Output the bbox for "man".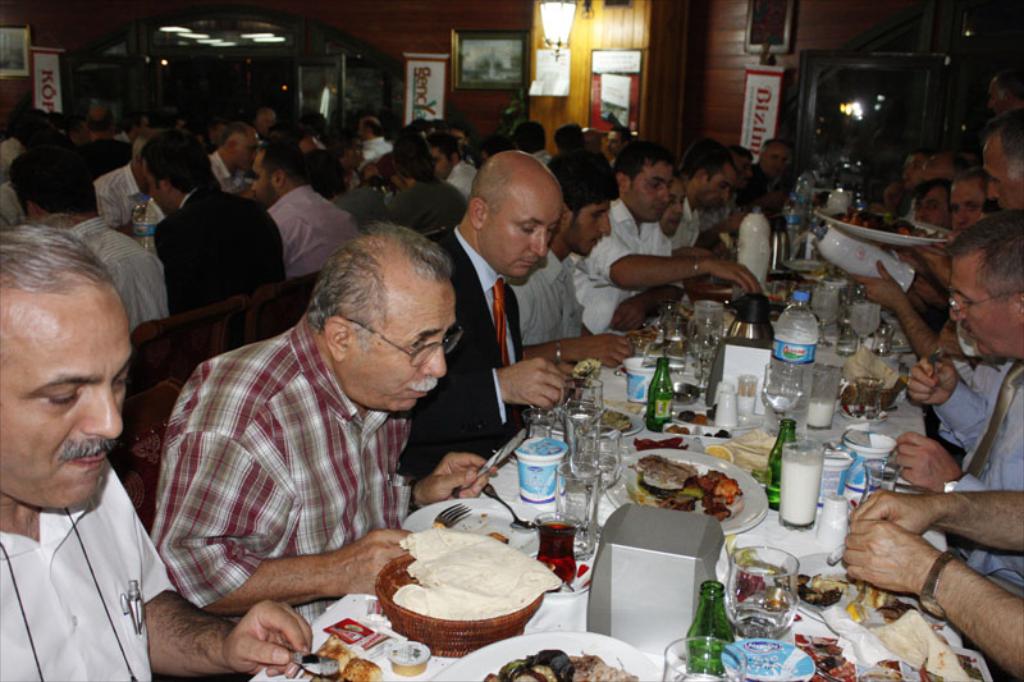
468/132/512/165.
